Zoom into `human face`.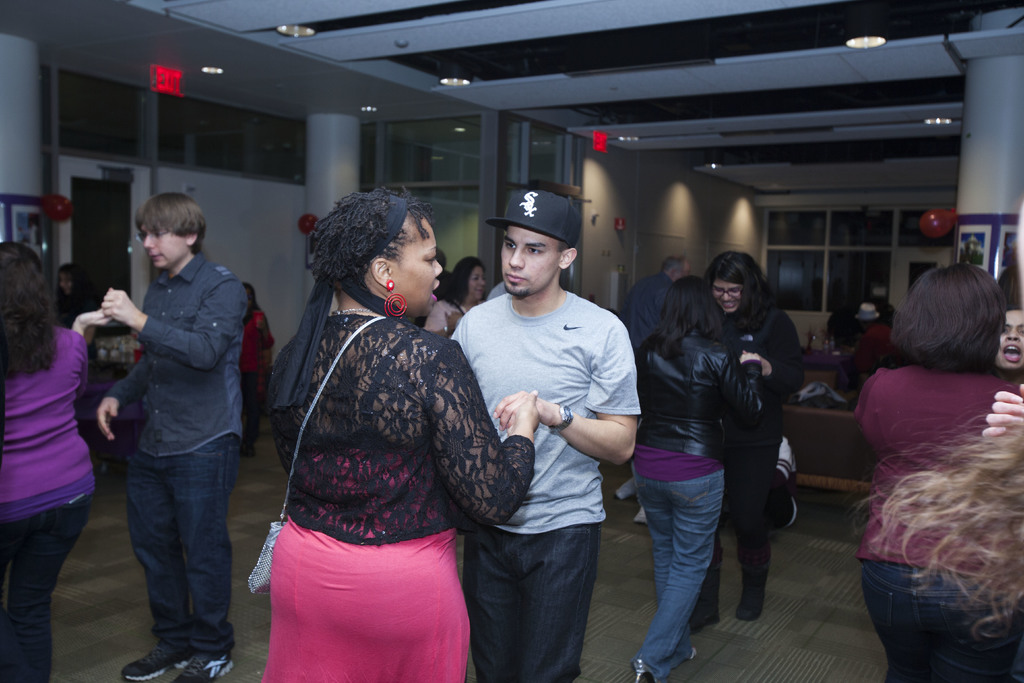
Zoom target: {"left": 502, "top": 227, "right": 559, "bottom": 295}.
